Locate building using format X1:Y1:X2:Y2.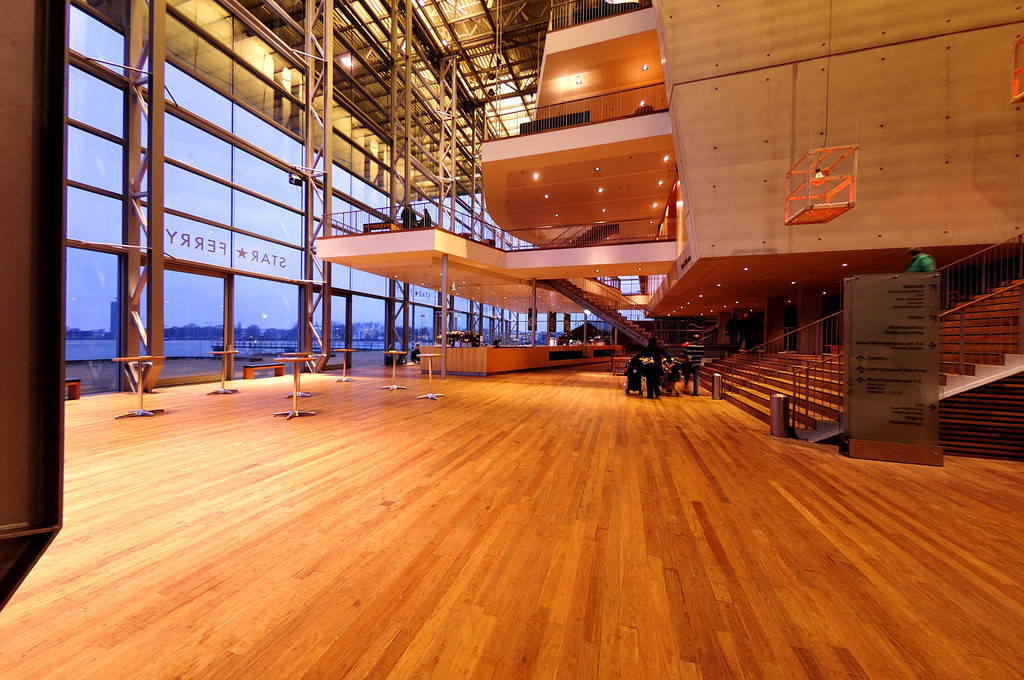
0:0:1023:679.
